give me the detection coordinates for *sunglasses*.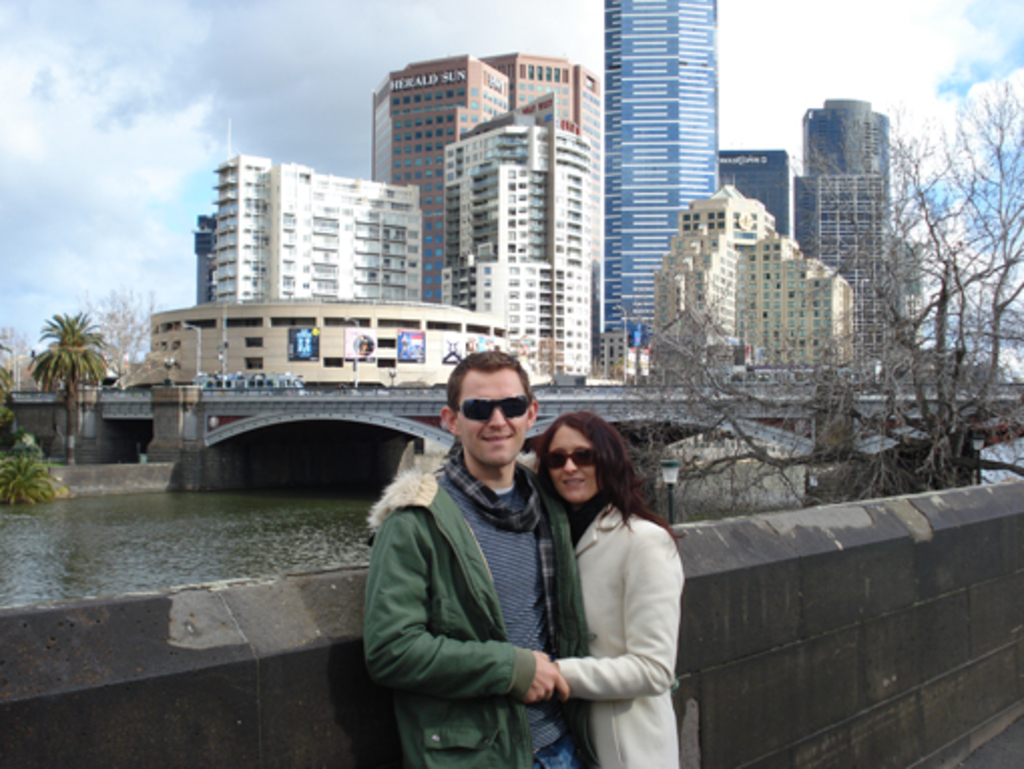
locate(456, 398, 532, 424).
